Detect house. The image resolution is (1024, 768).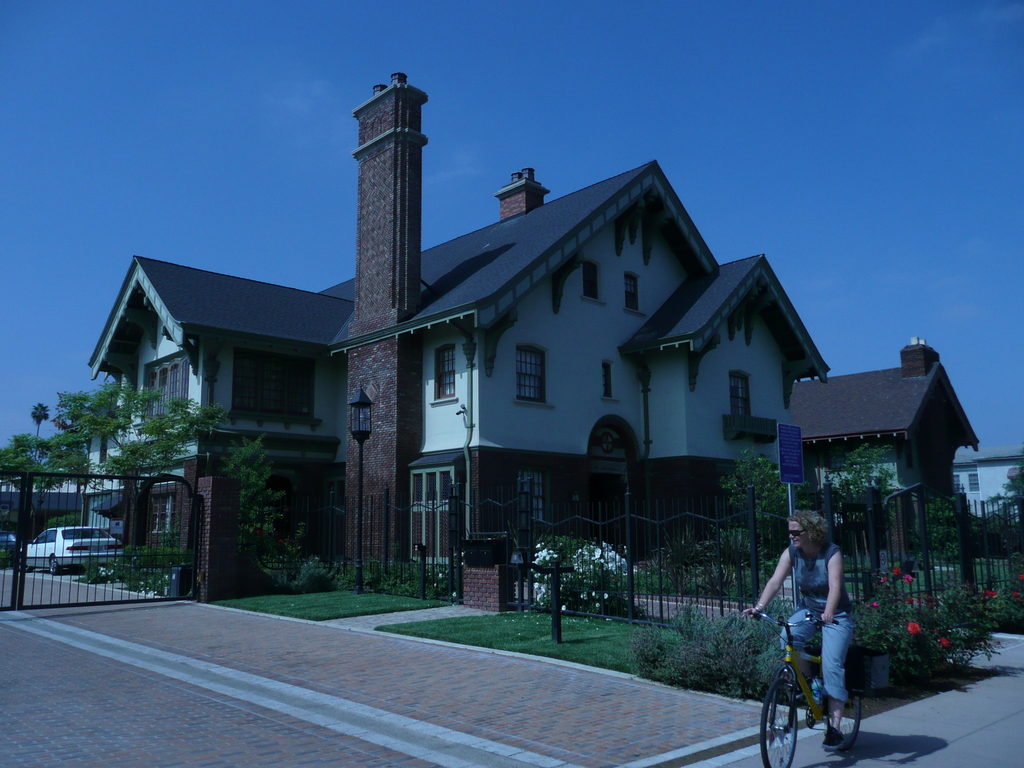
x1=112, y1=100, x2=873, y2=627.
